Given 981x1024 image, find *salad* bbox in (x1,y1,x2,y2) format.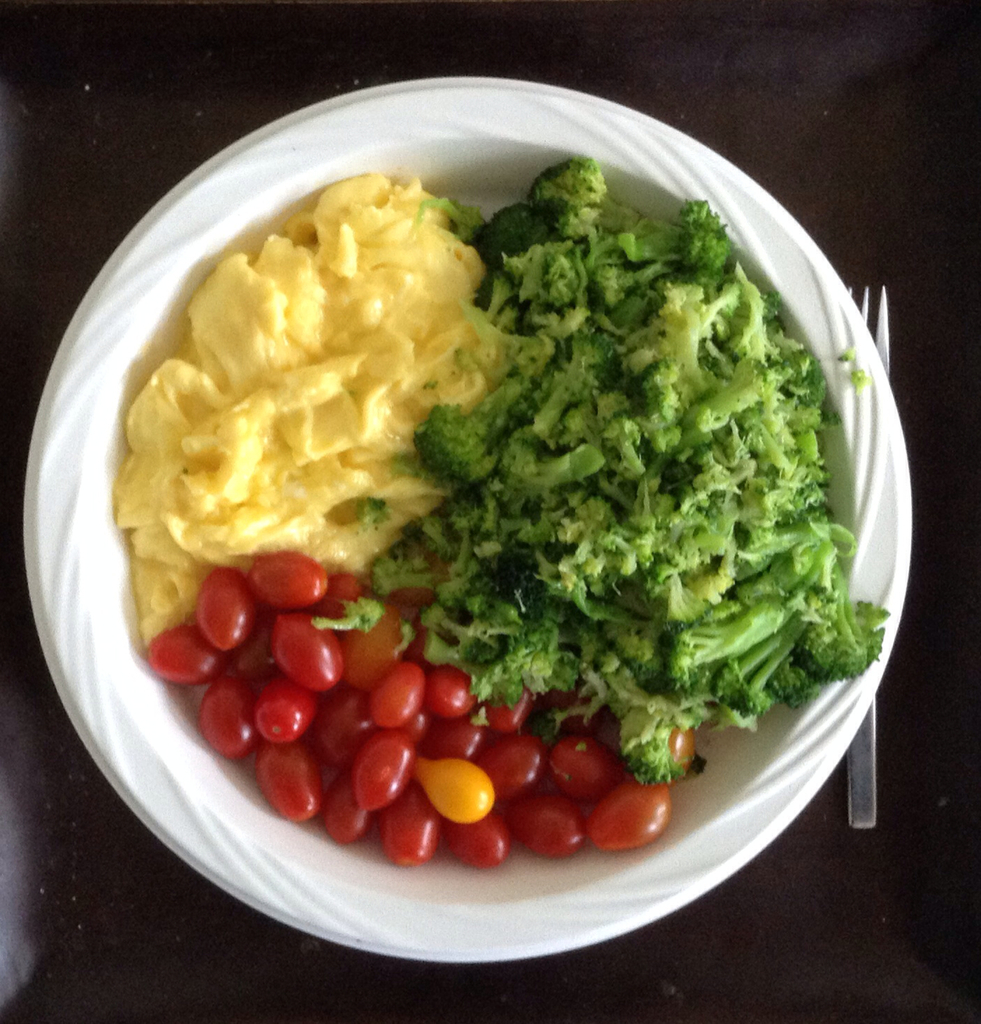
(112,151,891,884).
